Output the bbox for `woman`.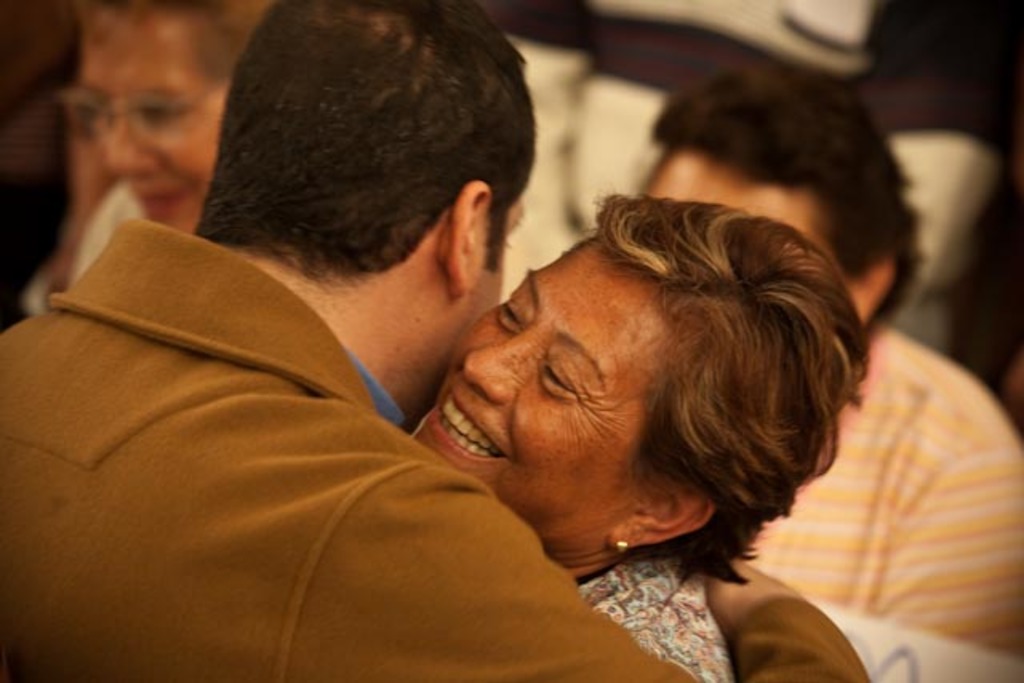
[414, 195, 872, 681].
